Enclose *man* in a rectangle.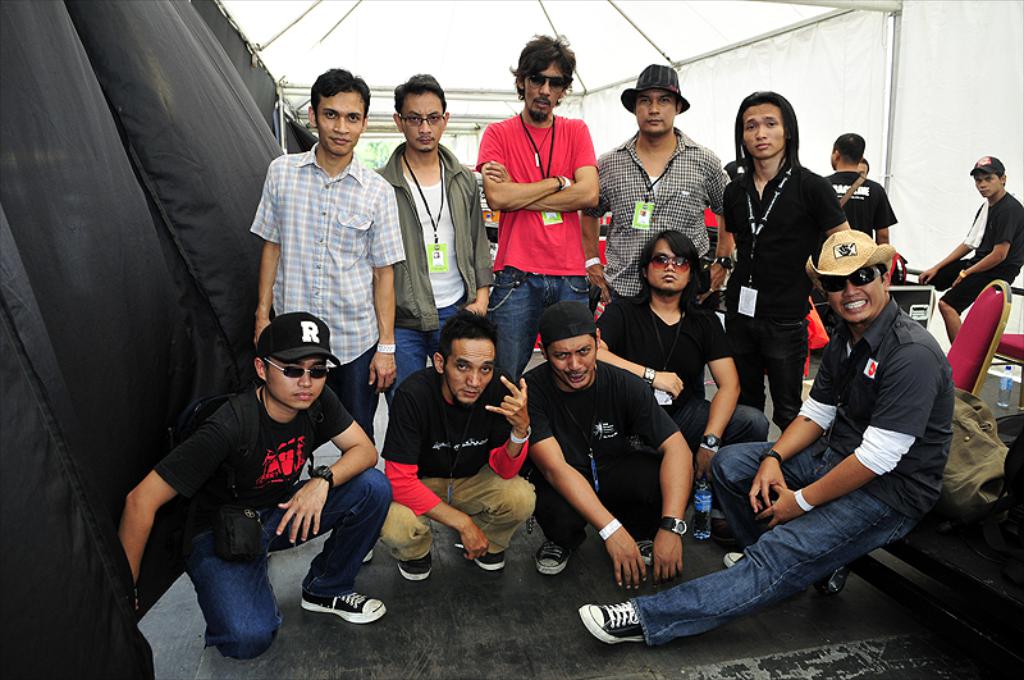
bbox=(593, 233, 769, 488).
